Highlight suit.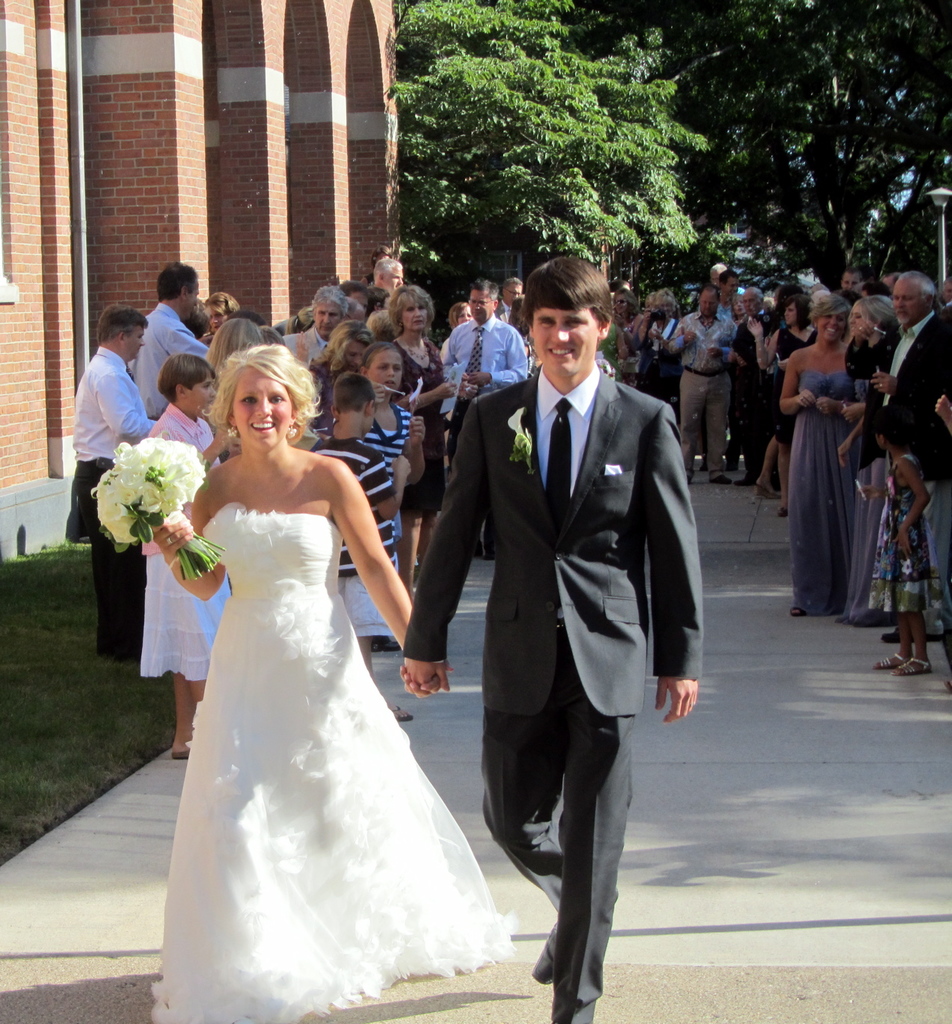
Highlighted region: [875,312,951,600].
